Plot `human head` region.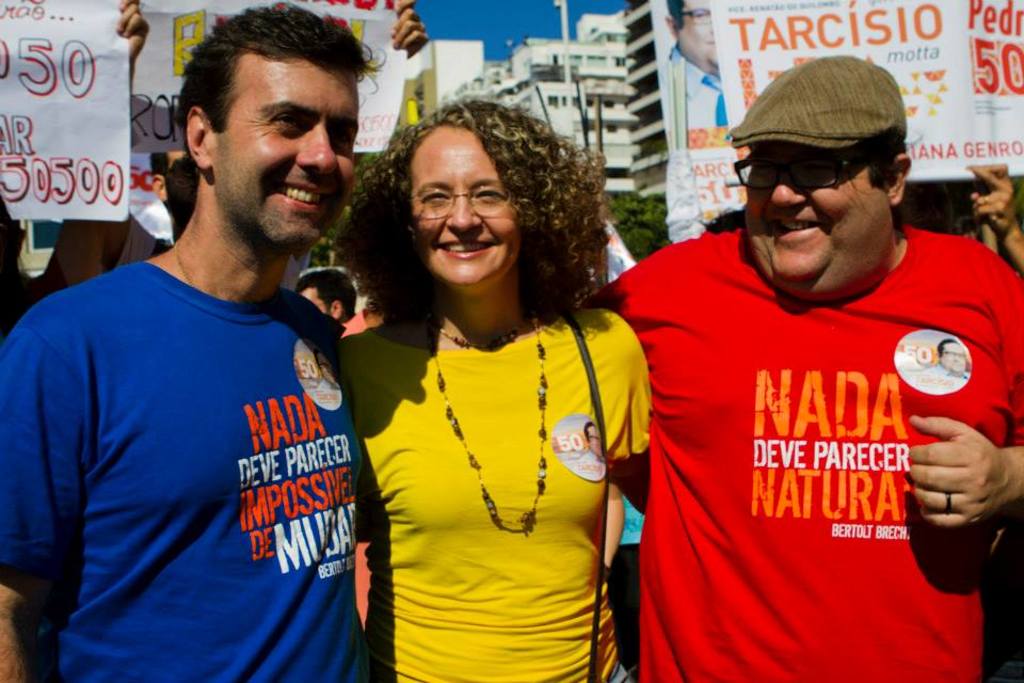
Plotted at bbox=[667, 0, 722, 76].
